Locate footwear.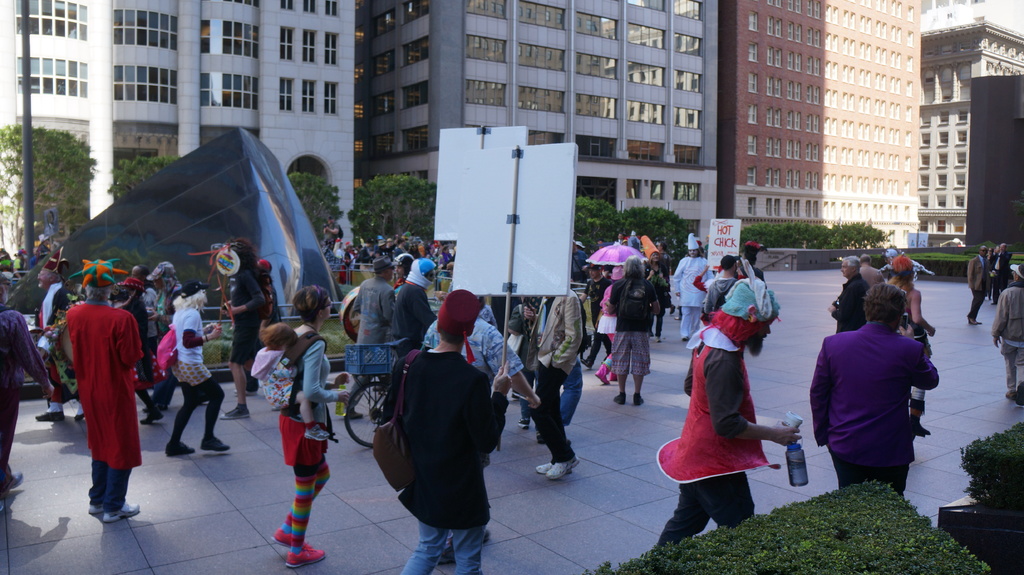
Bounding box: BBox(674, 315, 681, 321).
